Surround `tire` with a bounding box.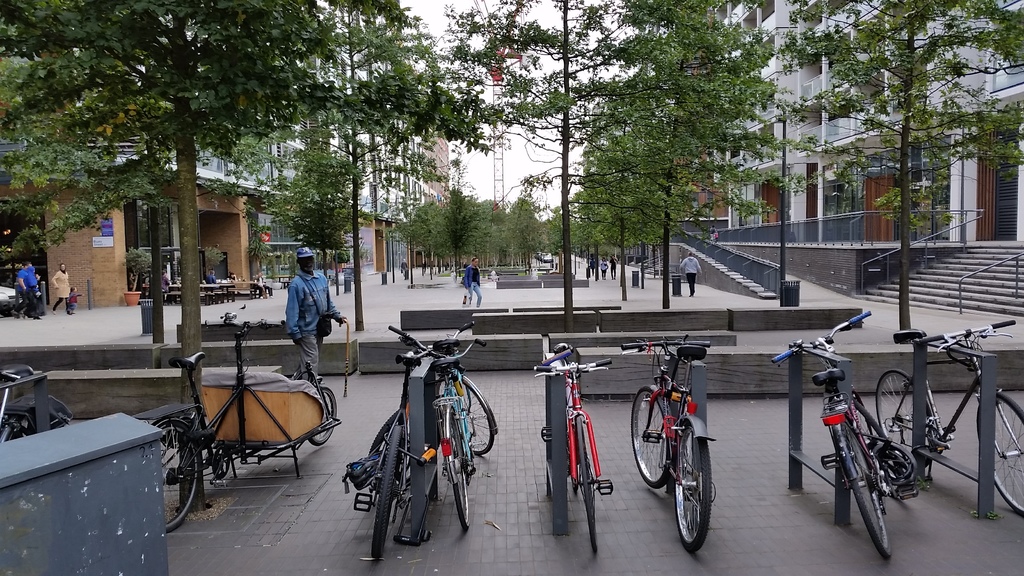
BBox(307, 382, 338, 445).
